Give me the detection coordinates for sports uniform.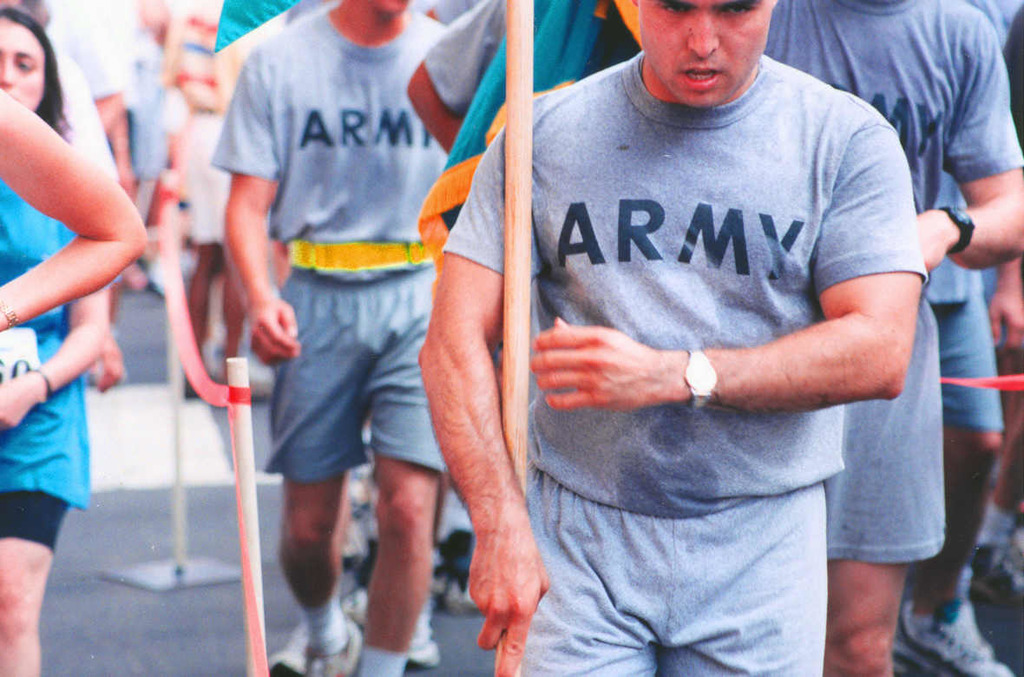
rect(213, 0, 447, 499).
